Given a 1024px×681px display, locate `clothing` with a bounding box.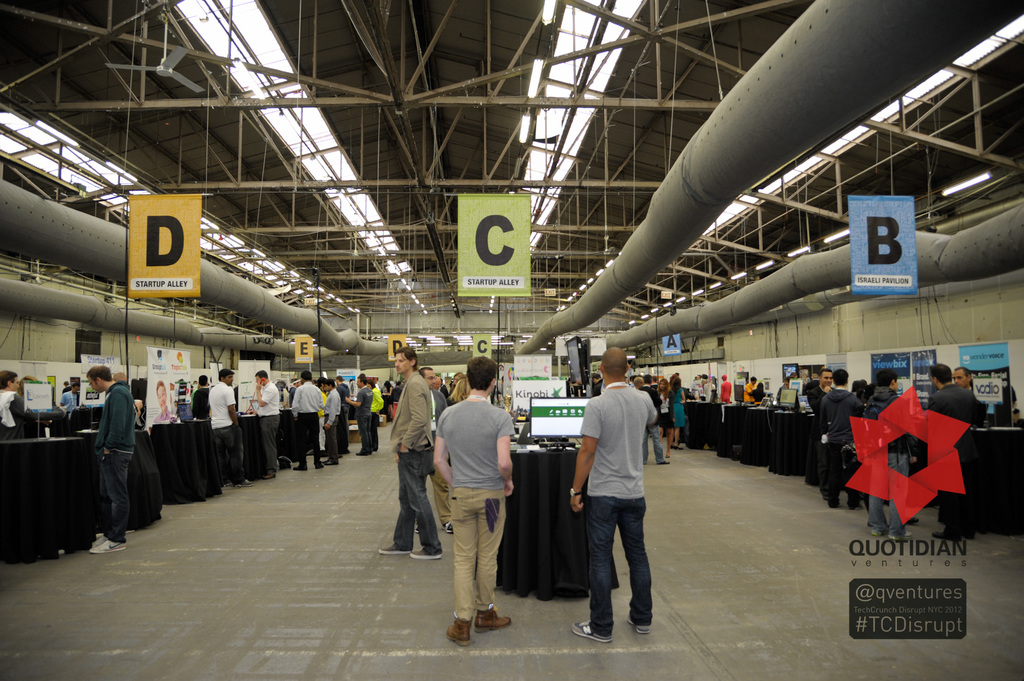
Located: box=[806, 382, 829, 481].
